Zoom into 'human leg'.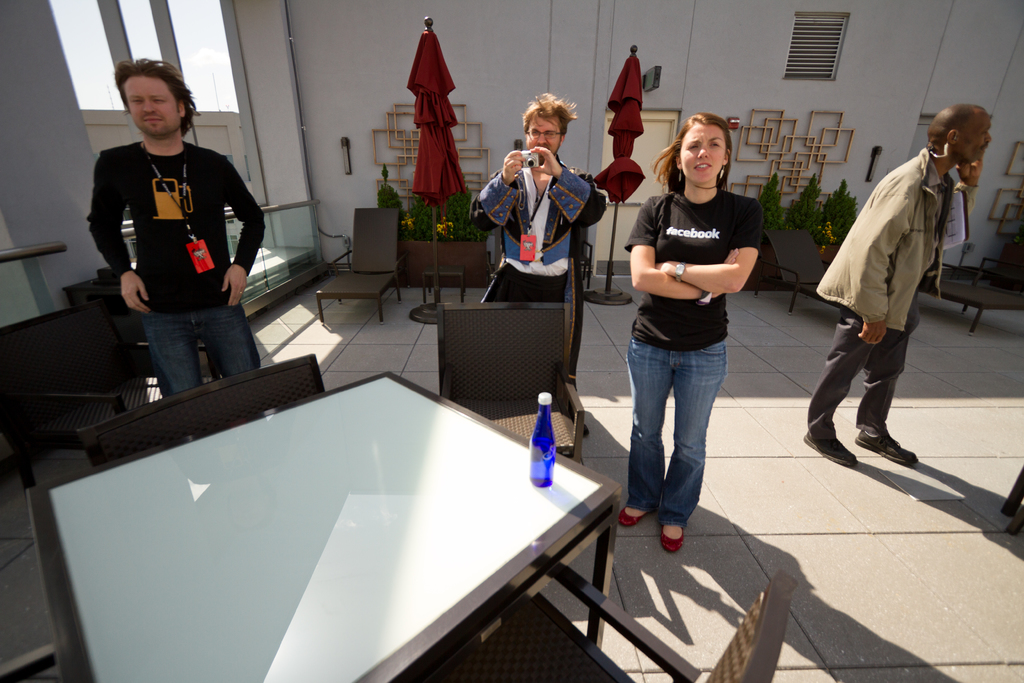
Zoom target: (left=148, top=311, right=204, bottom=389).
